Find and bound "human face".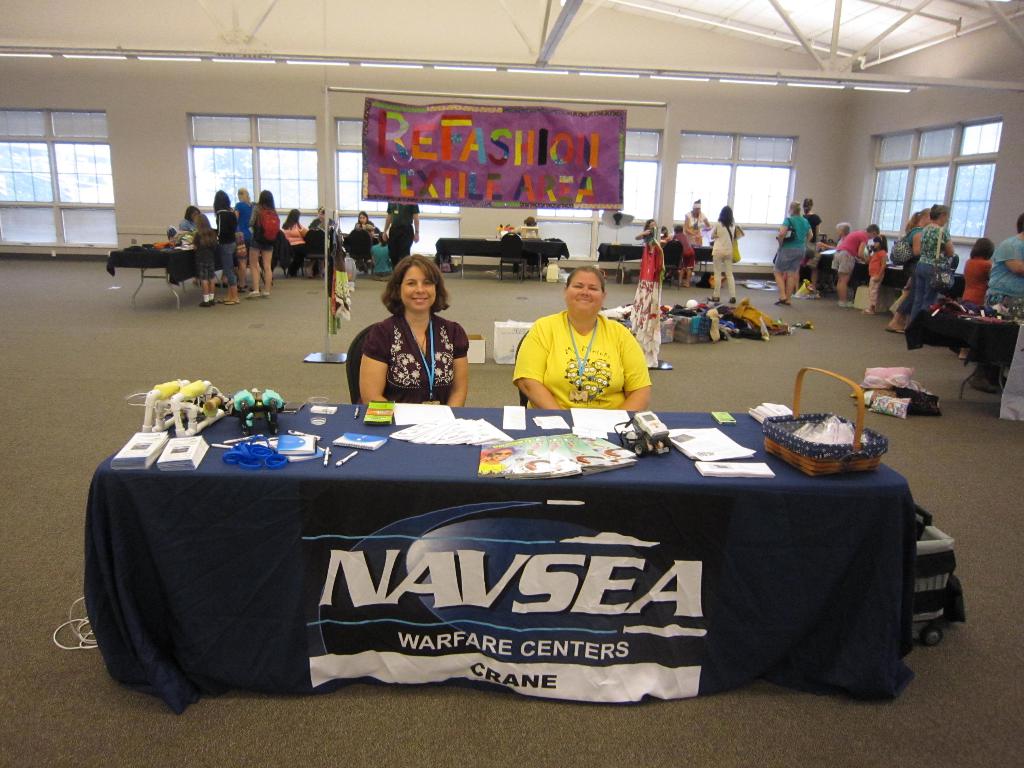
Bound: (357,213,367,224).
